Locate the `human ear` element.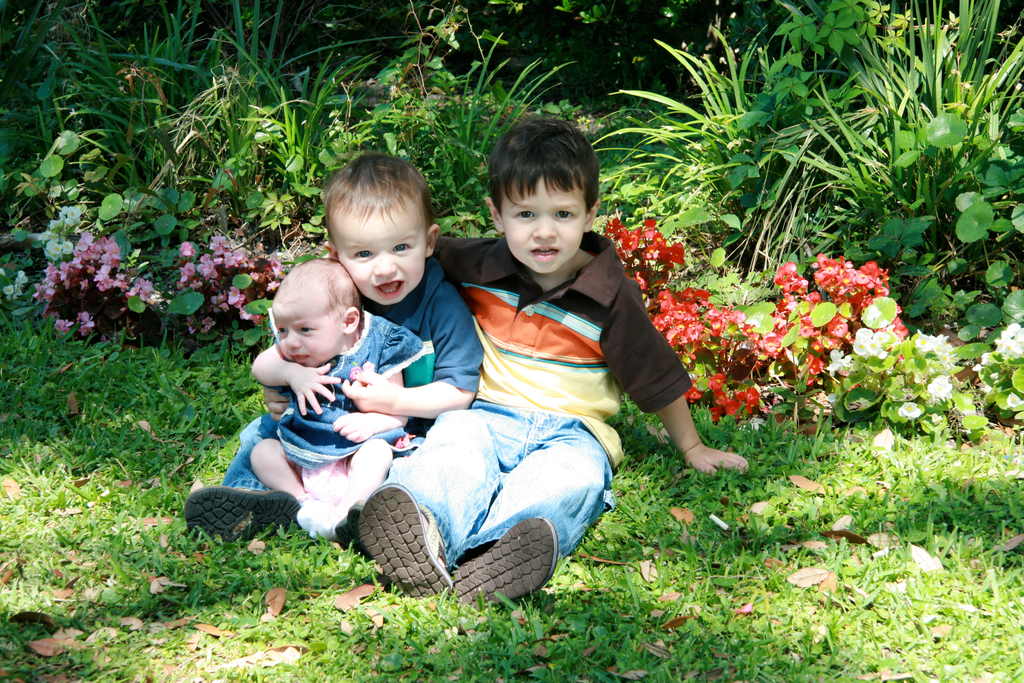
Element bbox: (left=486, top=198, right=500, bottom=231).
